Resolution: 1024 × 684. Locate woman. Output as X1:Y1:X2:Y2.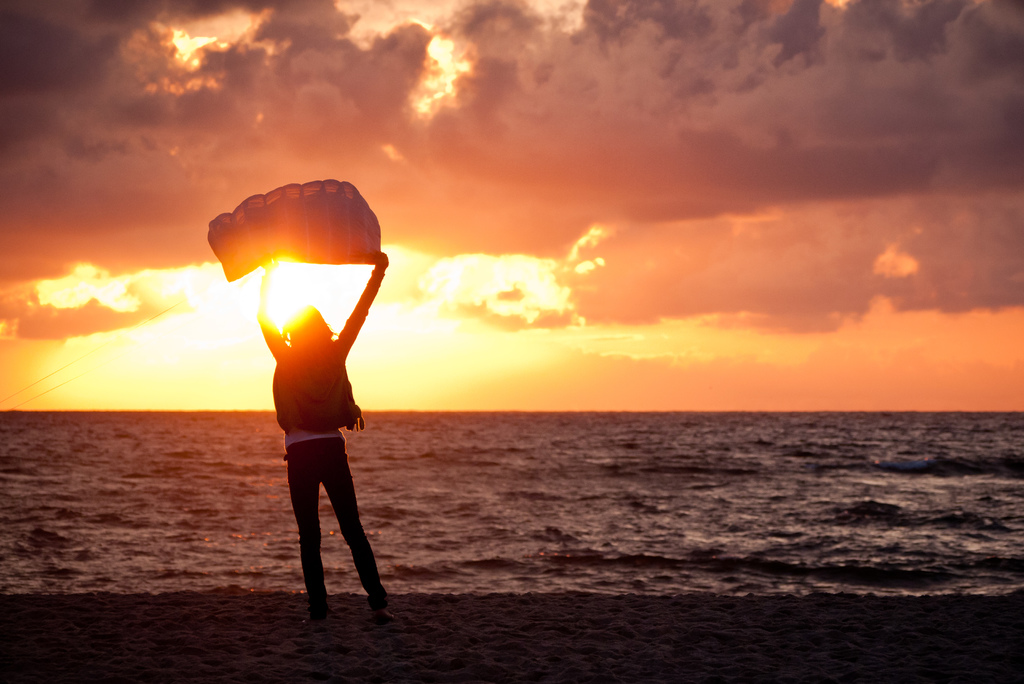
271:224:388:626.
